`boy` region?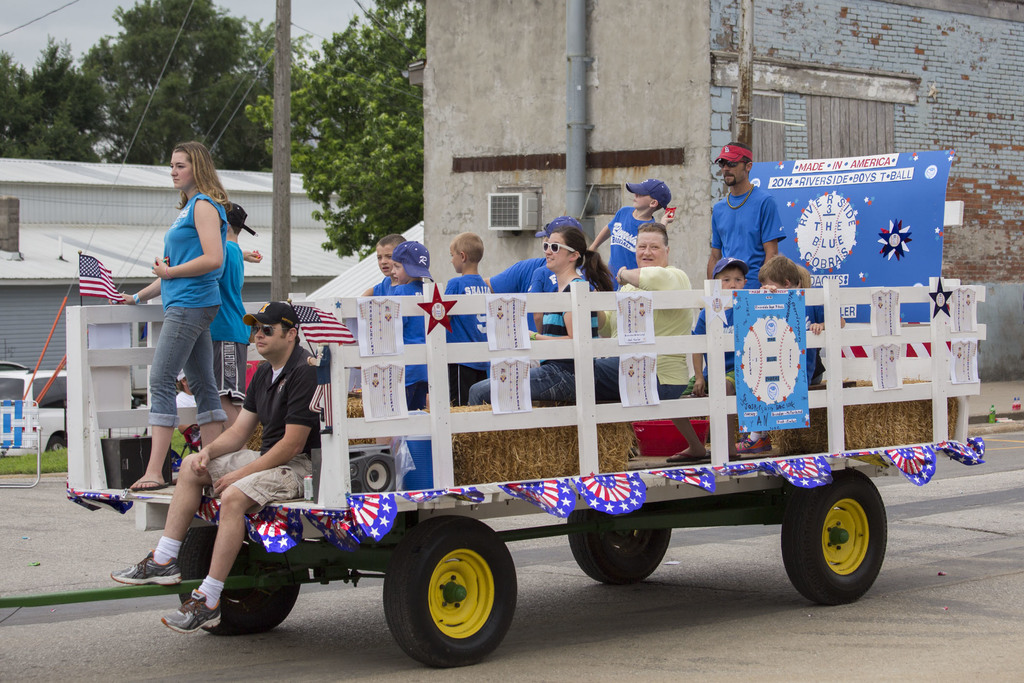
locate(662, 246, 755, 415)
